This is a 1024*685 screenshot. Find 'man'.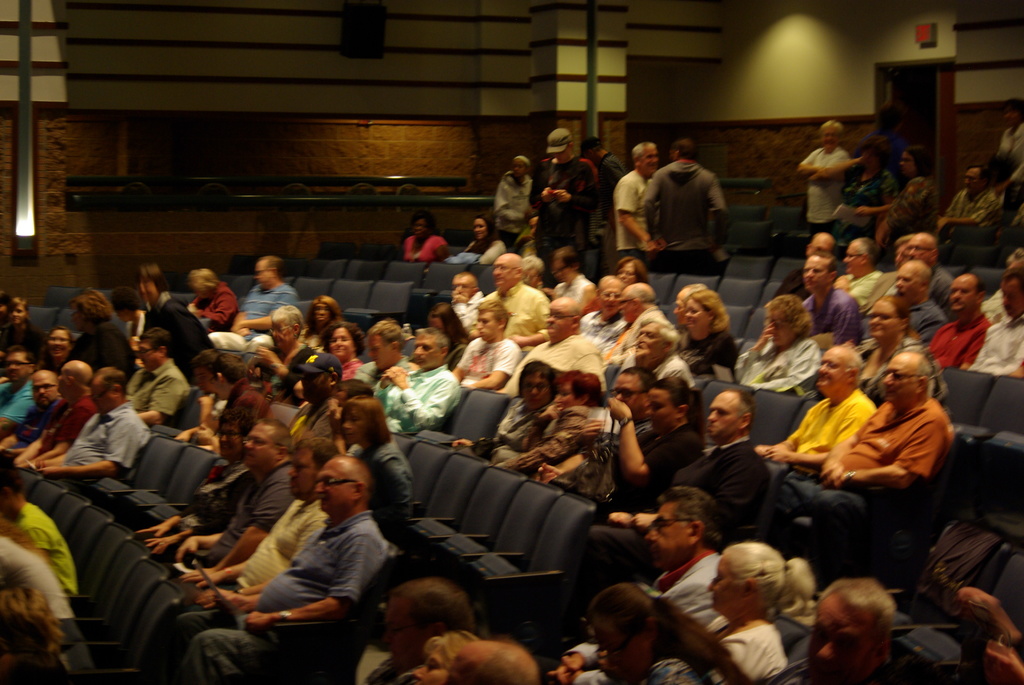
Bounding box: bbox(797, 118, 852, 238).
